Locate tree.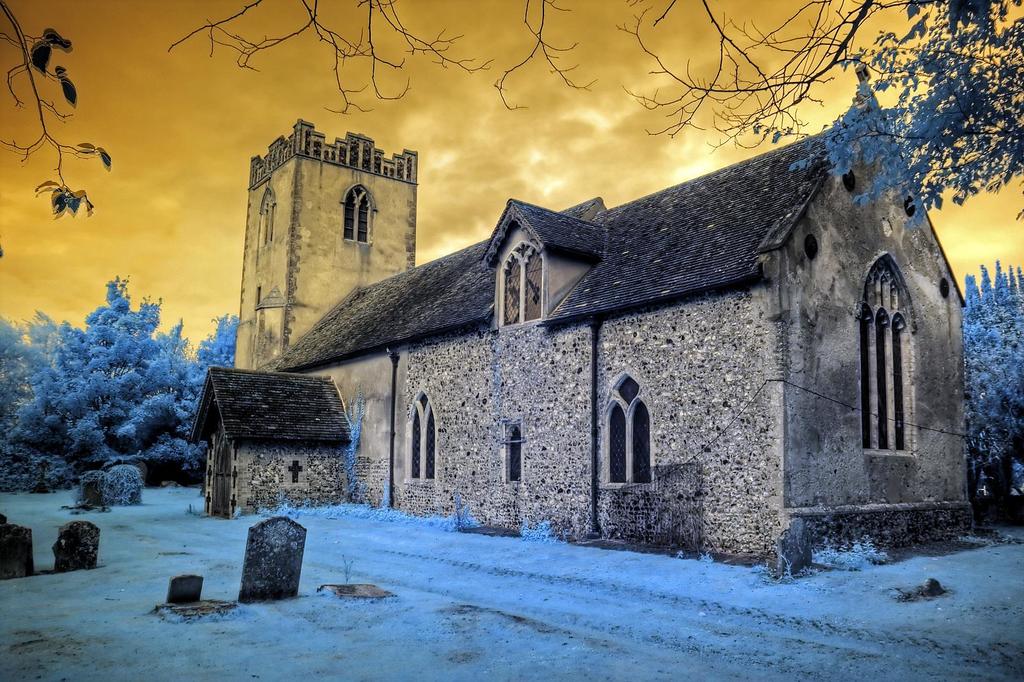
Bounding box: region(964, 255, 1023, 502).
